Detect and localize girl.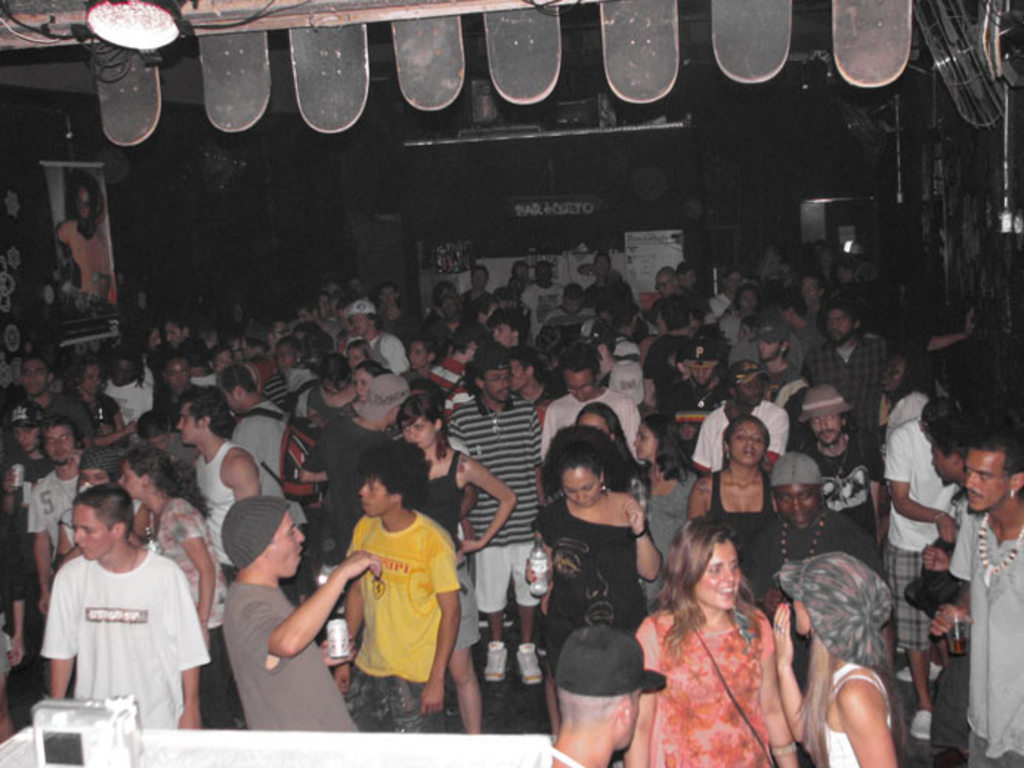
Localized at bbox(780, 554, 903, 767).
